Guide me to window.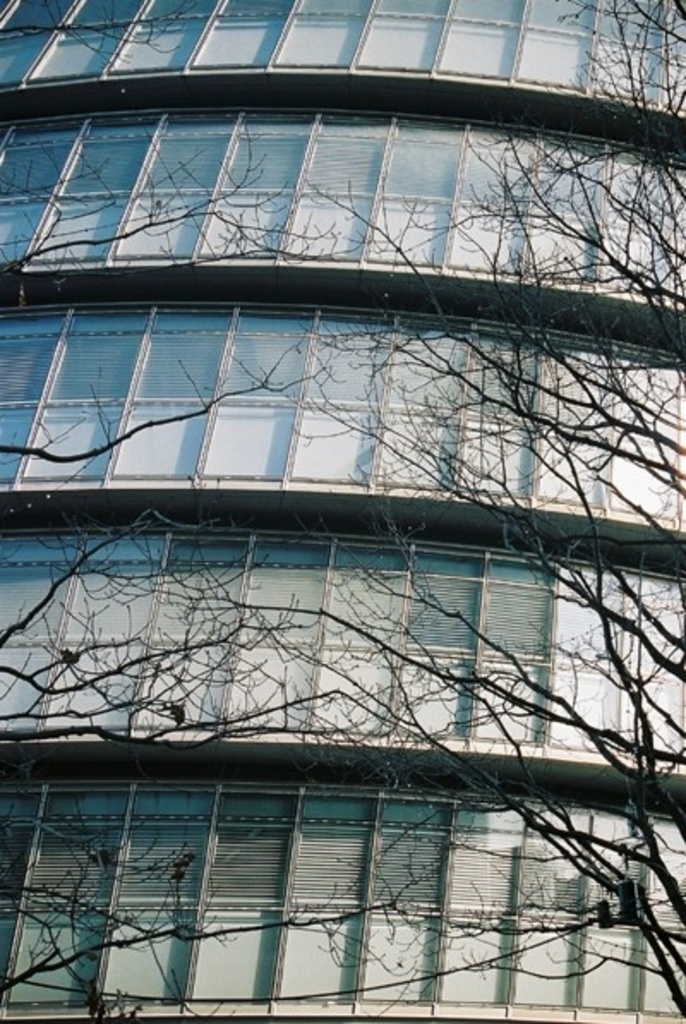
Guidance: detection(628, 360, 679, 441).
